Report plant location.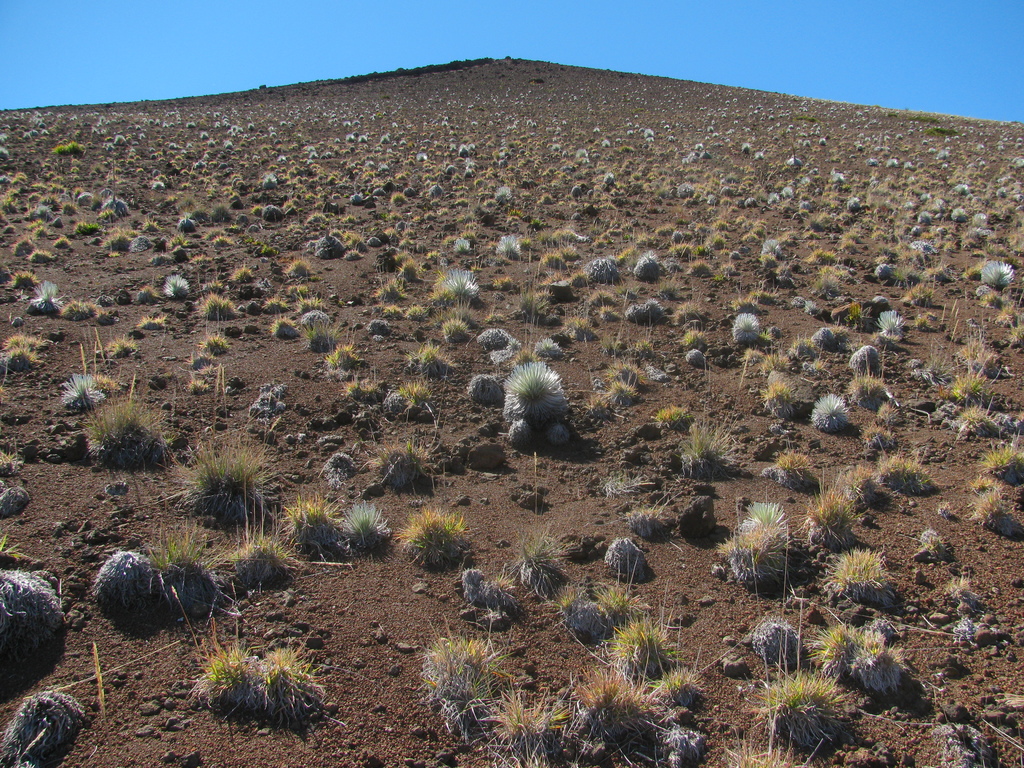
Report: 390:504:481:567.
